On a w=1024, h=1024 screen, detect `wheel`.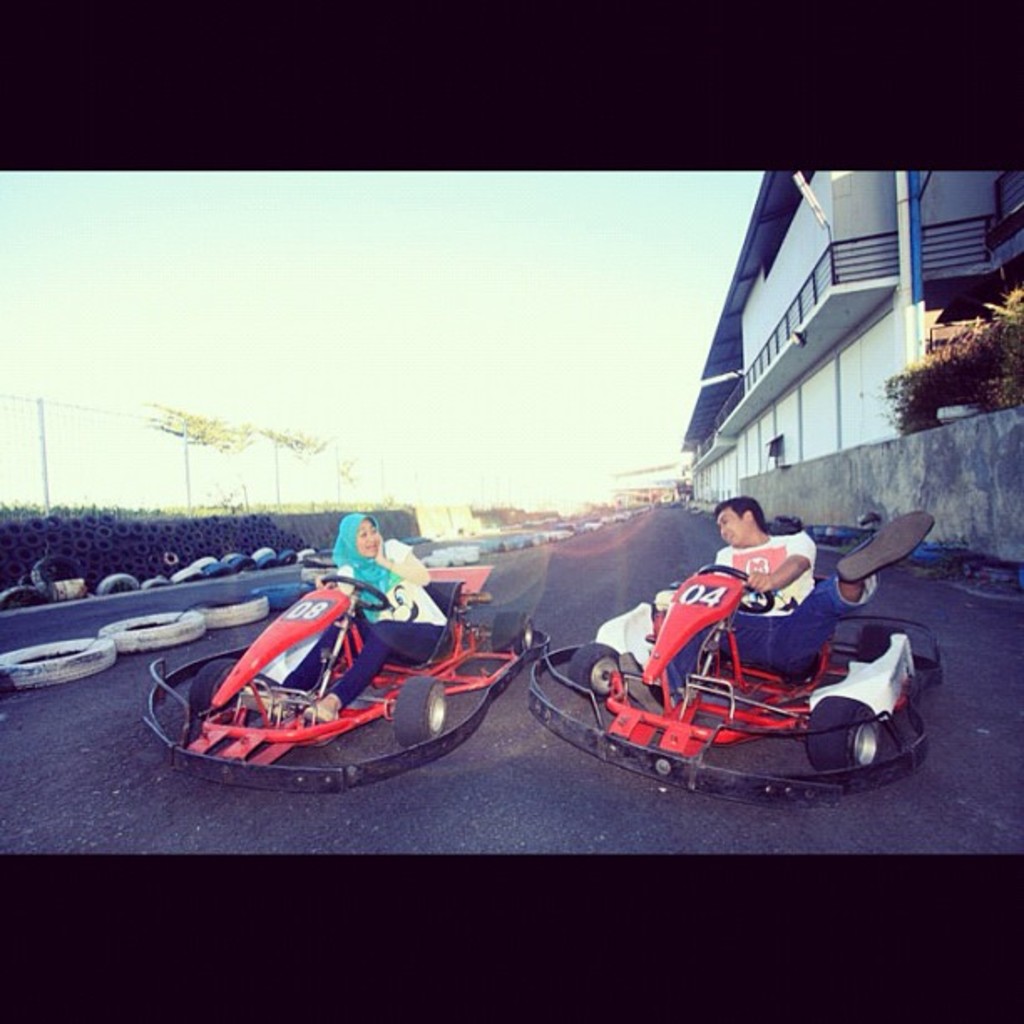
crop(100, 612, 206, 648).
